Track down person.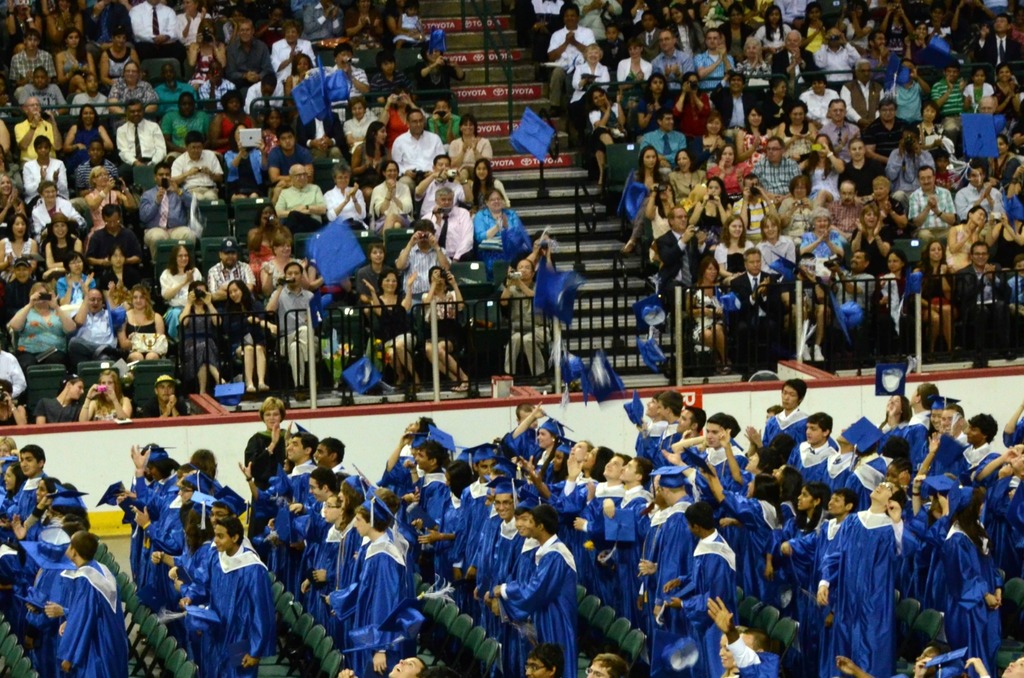
Tracked to box=[476, 189, 529, 241].
